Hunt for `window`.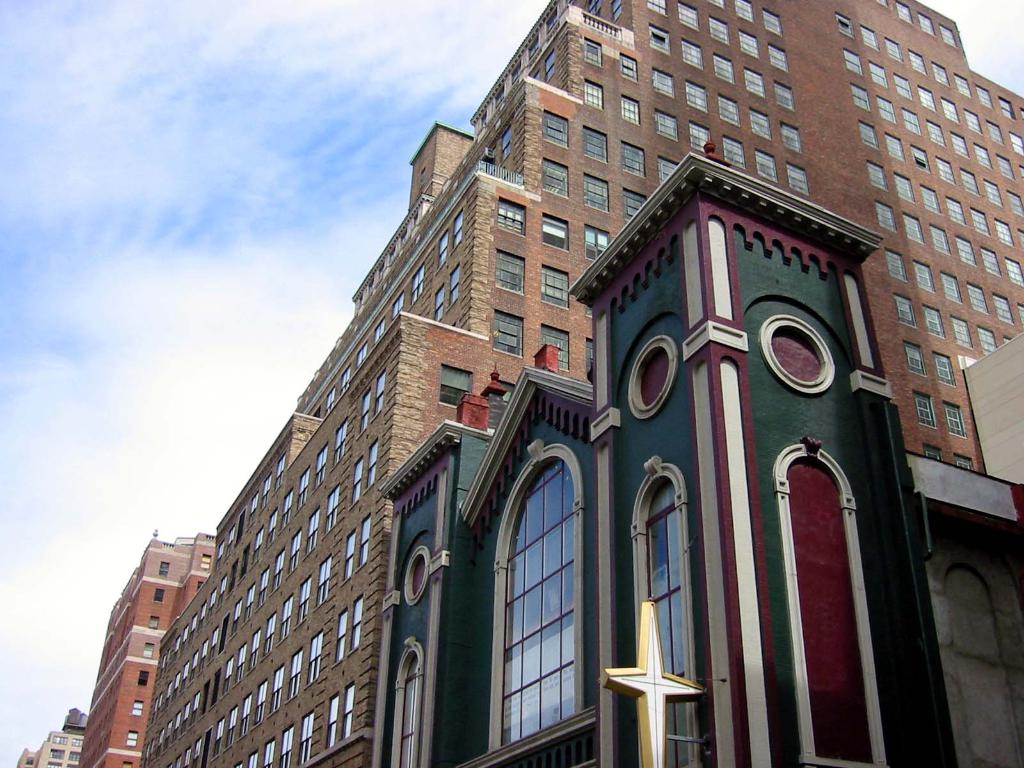
Hunted down at crop(242, 696, 253, 734).
